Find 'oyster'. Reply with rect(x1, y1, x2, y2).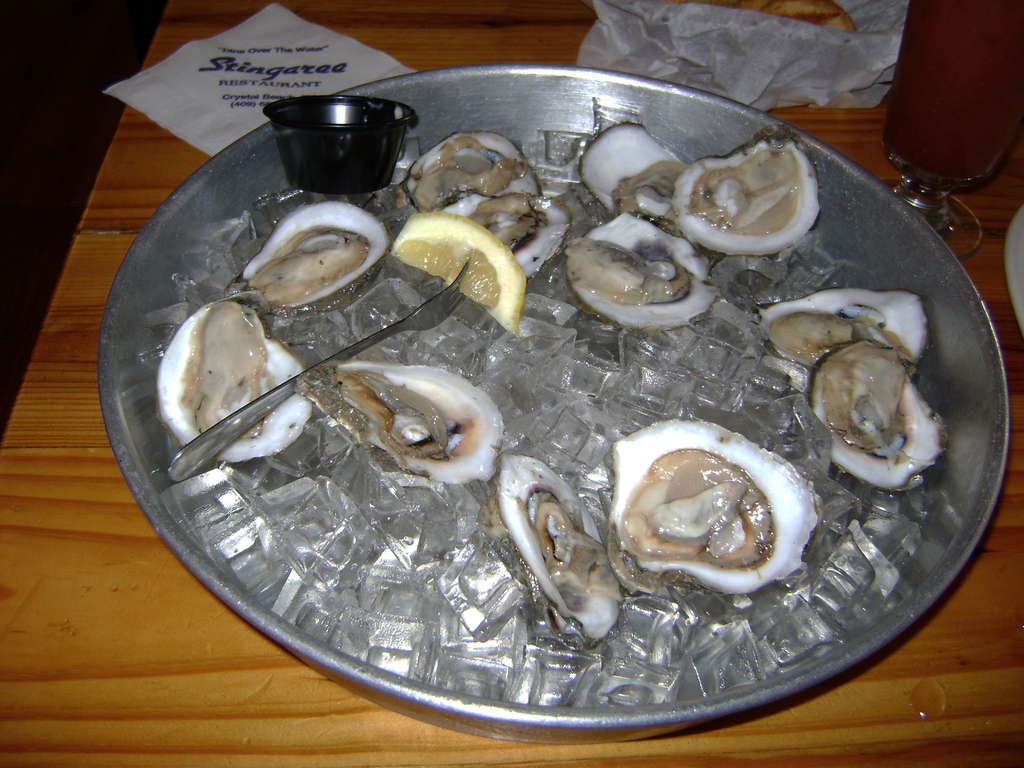
rect(576, 118, 694, 214).
